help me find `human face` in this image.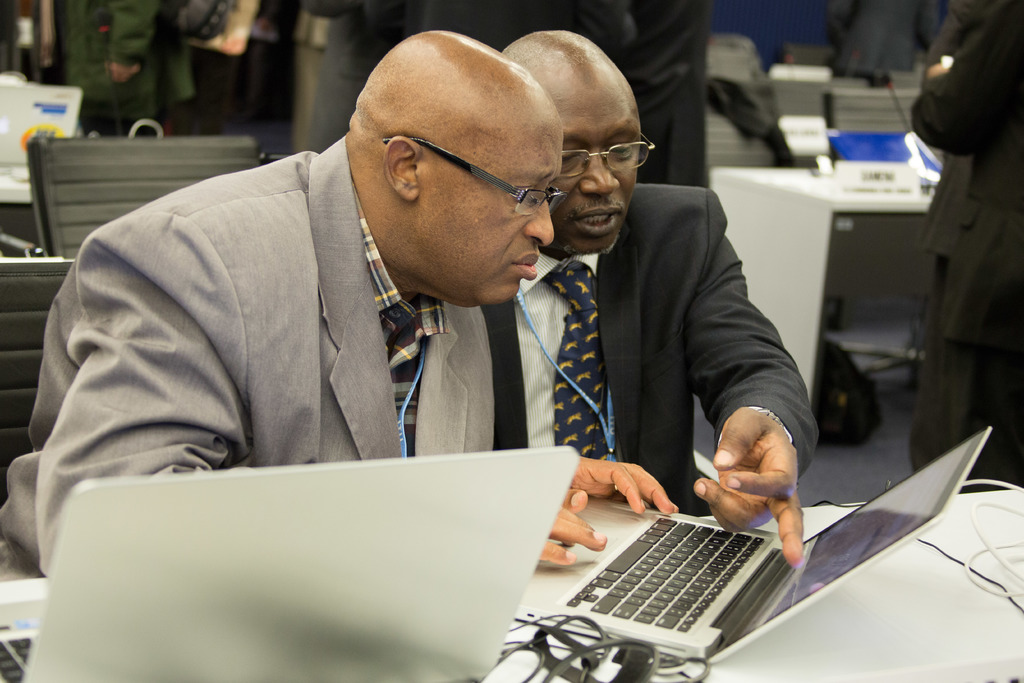
Found it: [540,99,642,250].
